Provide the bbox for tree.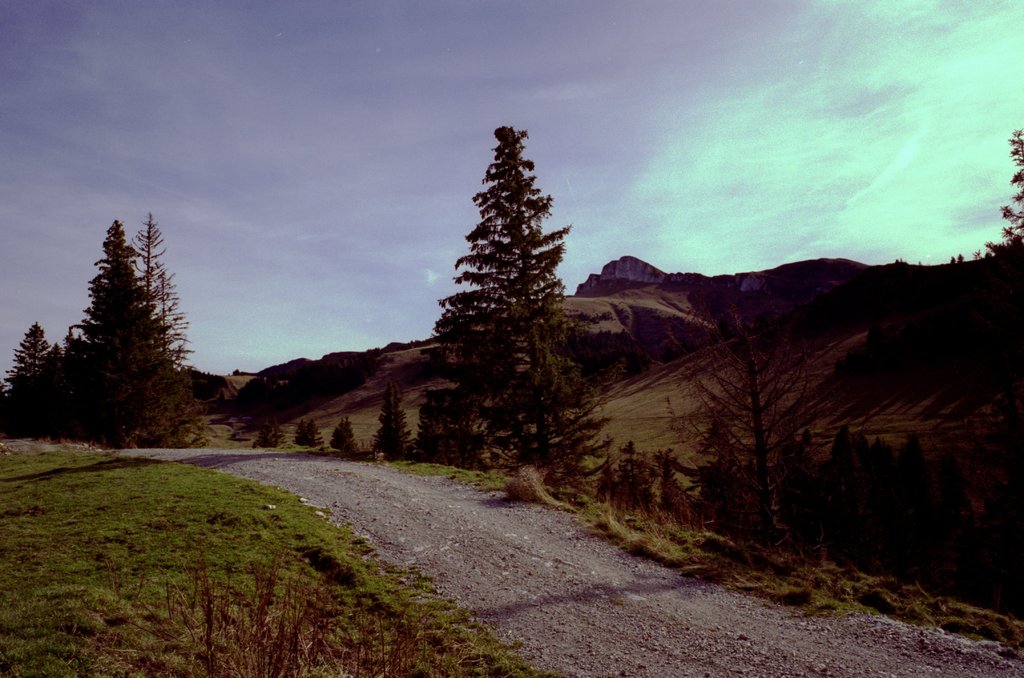
box=[129, 214, 168, 316].
